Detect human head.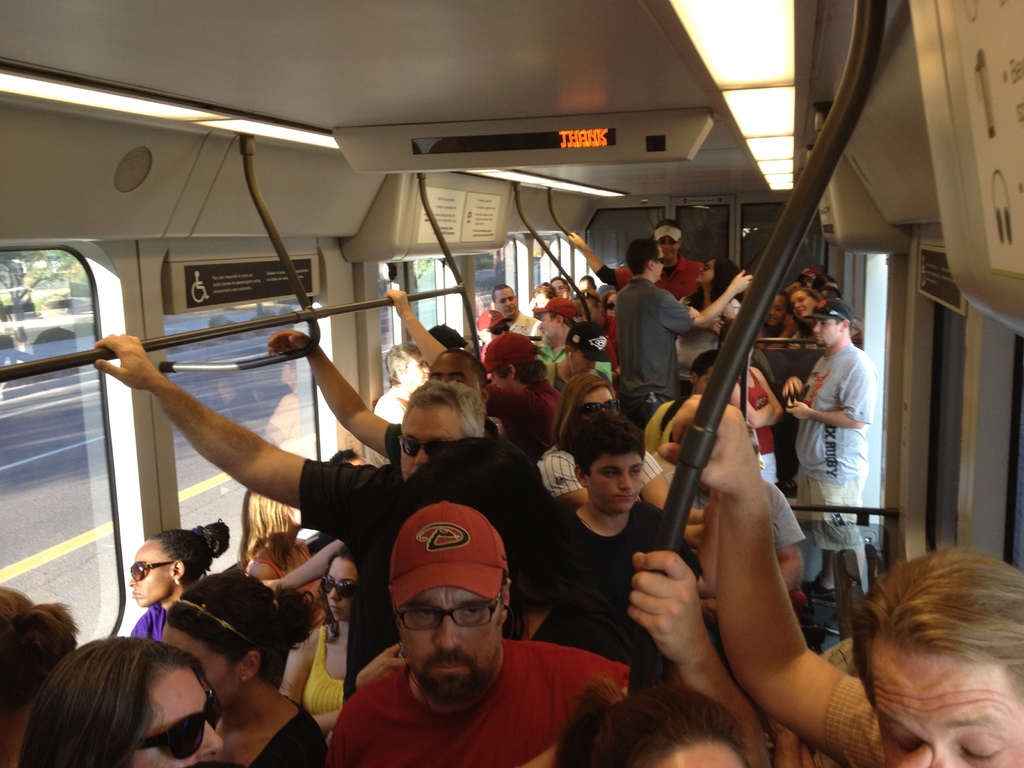
Detected at region(788, 285, 819, 320).
